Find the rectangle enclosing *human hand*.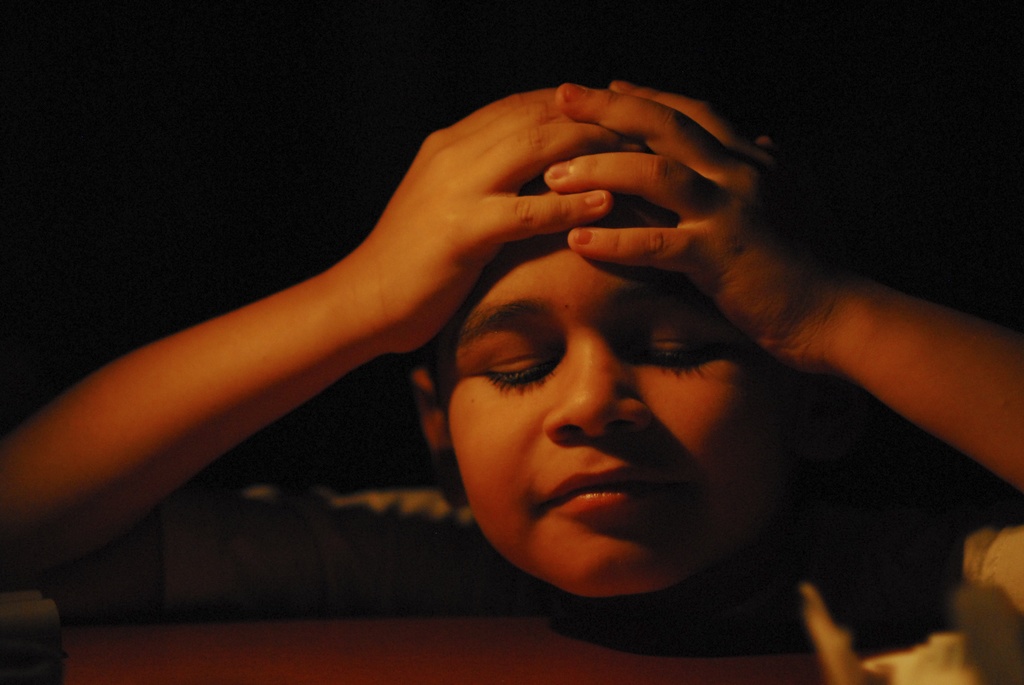
543, 82, 861, 375.
